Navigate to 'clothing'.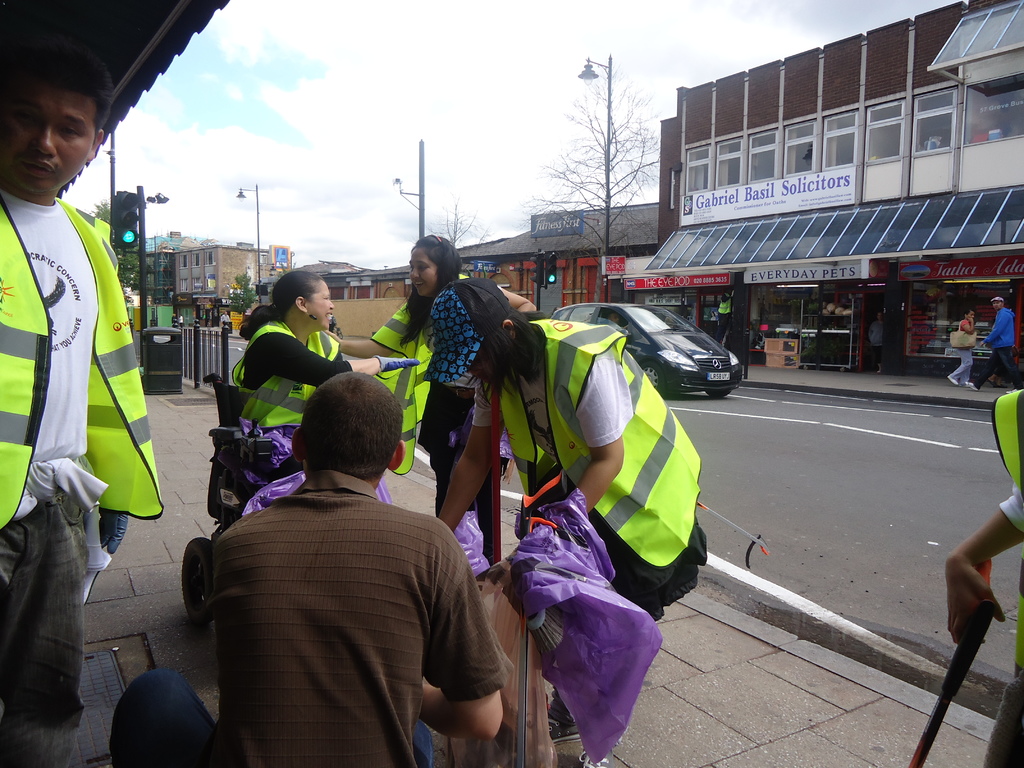
Navigation target: box=[241, 308, 358, 466].
